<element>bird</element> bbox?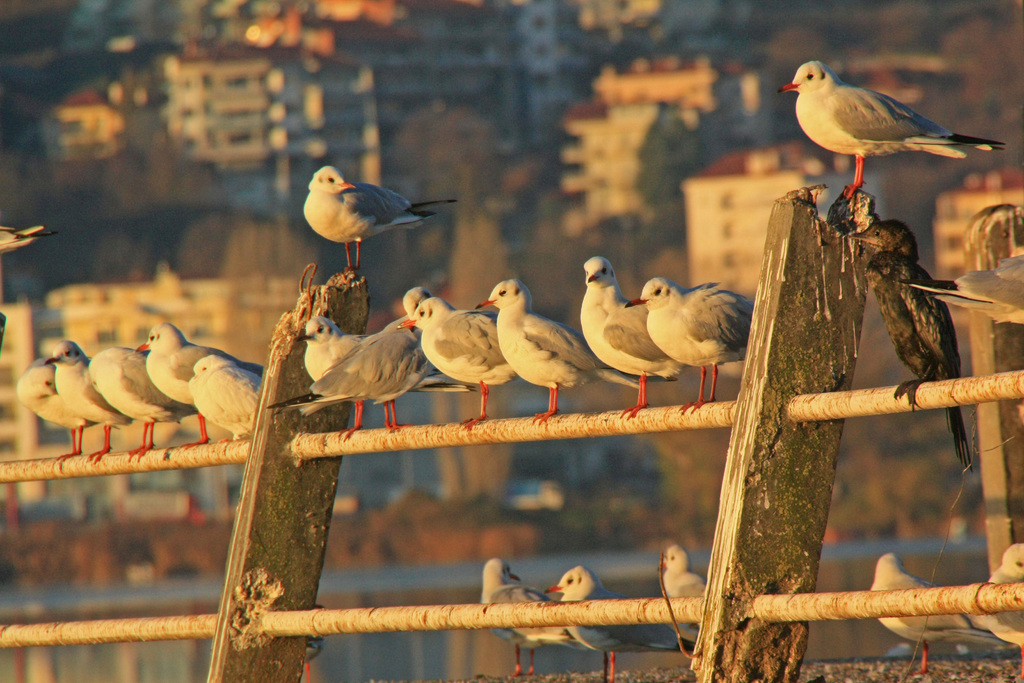
{"left": 780, "top": 61, "right": 1005, "bottom": 202}
